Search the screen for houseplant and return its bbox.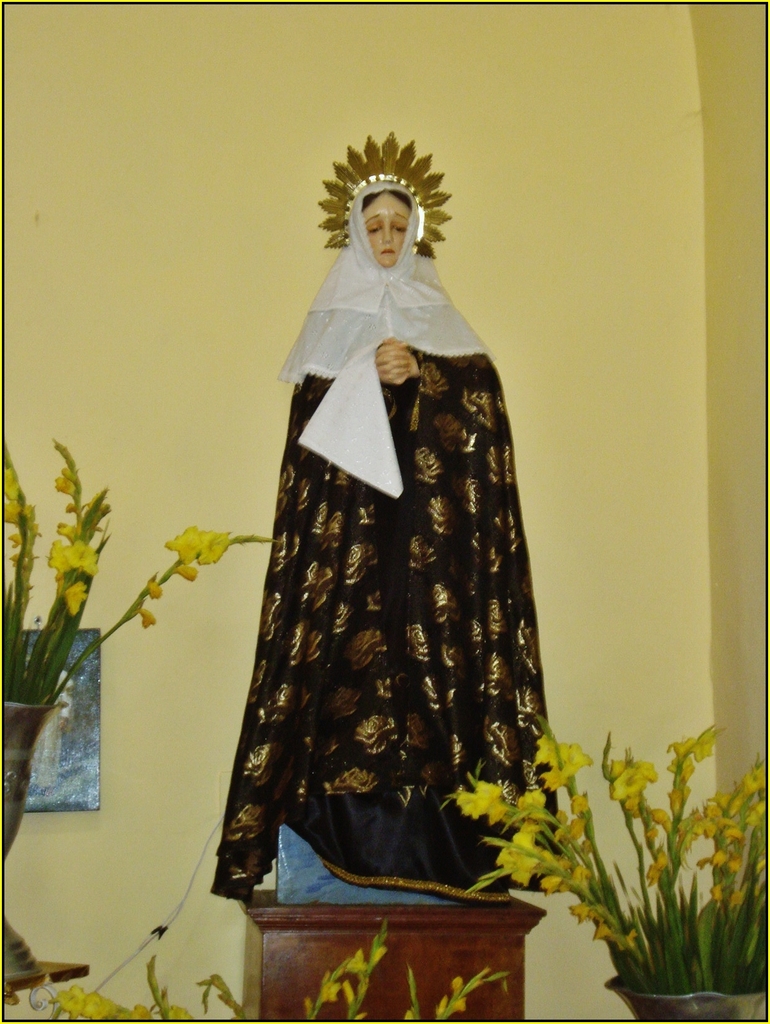
Found: Rect(51, 929, 495, 1020).
